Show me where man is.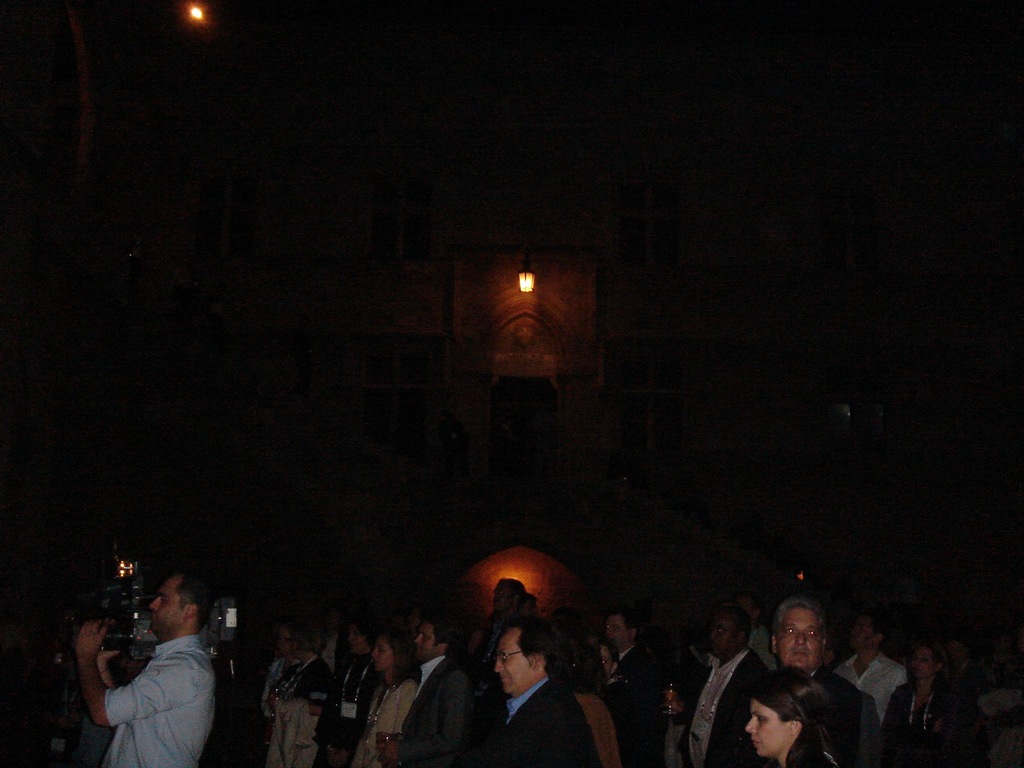
man is at [483, 617, 598, 767].
